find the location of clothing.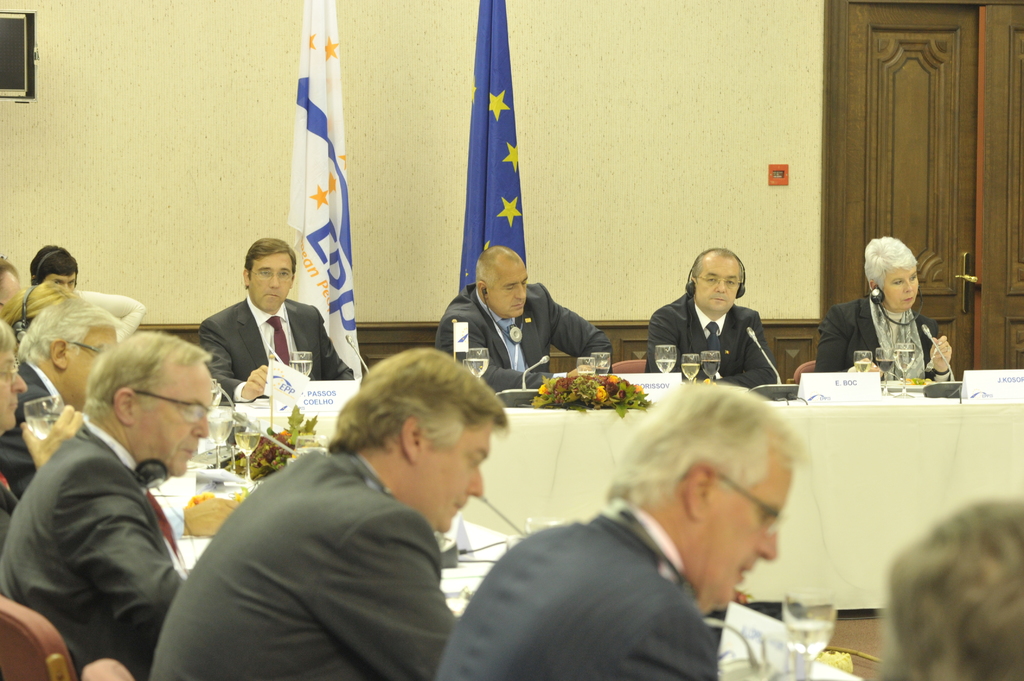
Location: BBox(647, 289, 785, 394).
